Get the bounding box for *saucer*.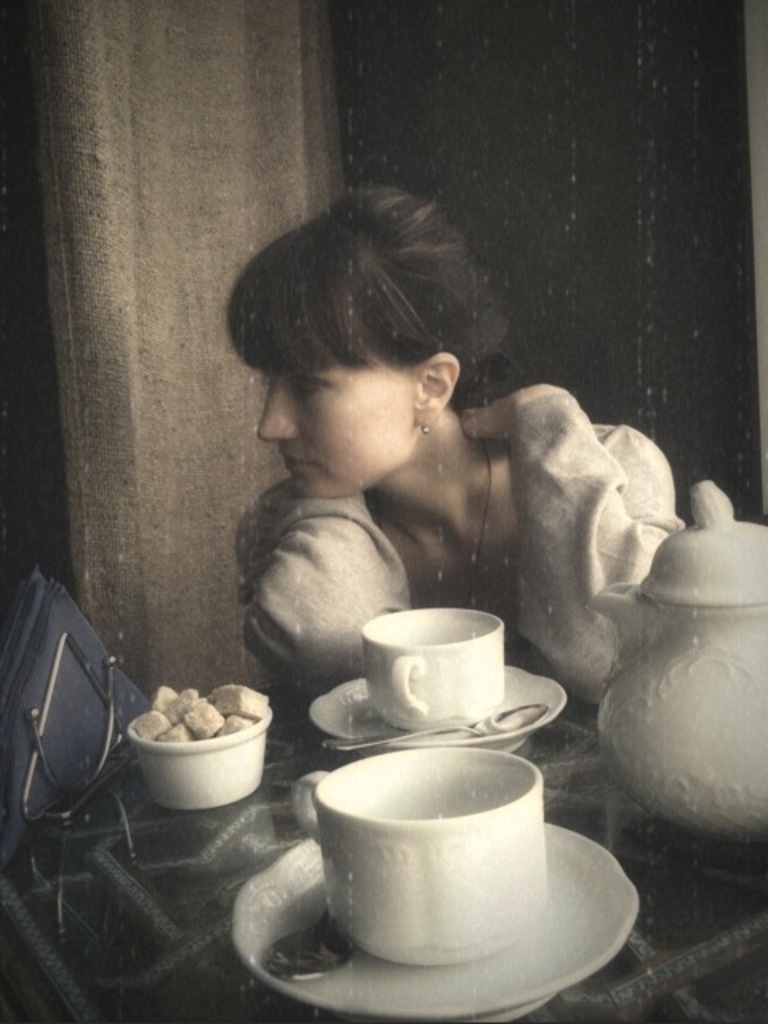
Rect(224, 837, 645, 1022).
